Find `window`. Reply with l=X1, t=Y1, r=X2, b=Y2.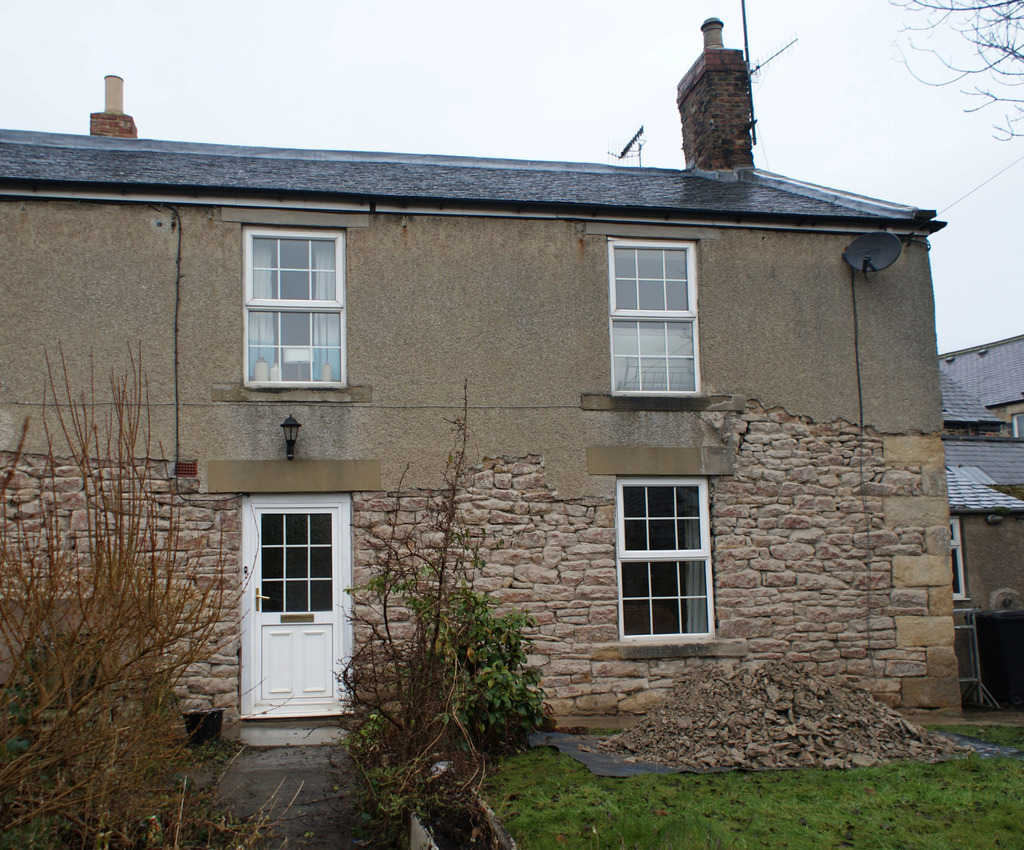
l=1010, t=413, r=1023, b=441.
